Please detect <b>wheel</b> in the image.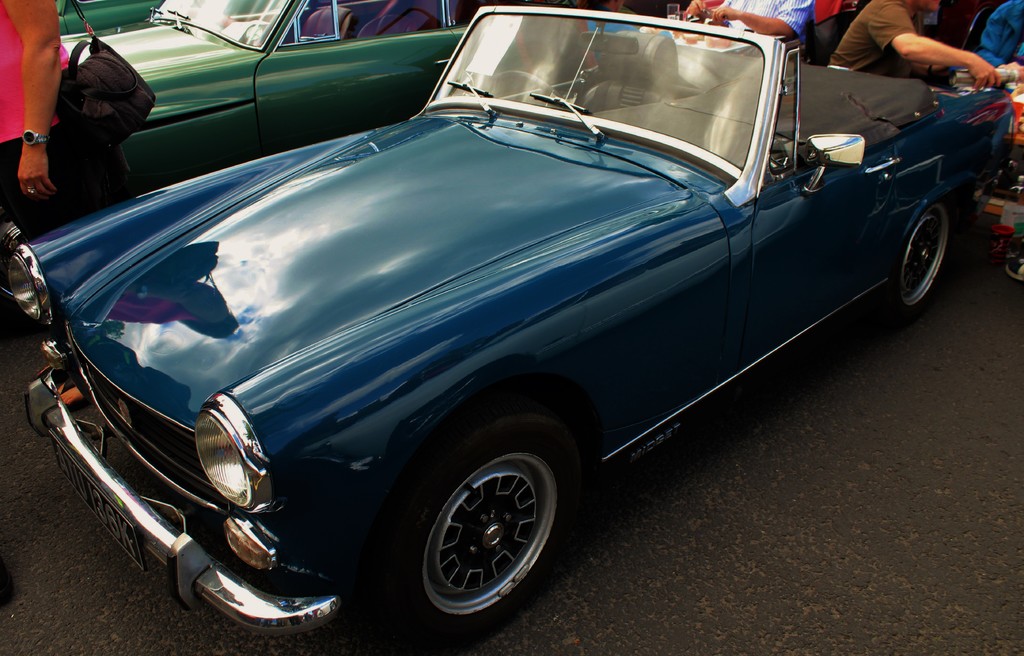
{"x1": 890, "y1": 199, "x2": 954, "y2": 316}.
